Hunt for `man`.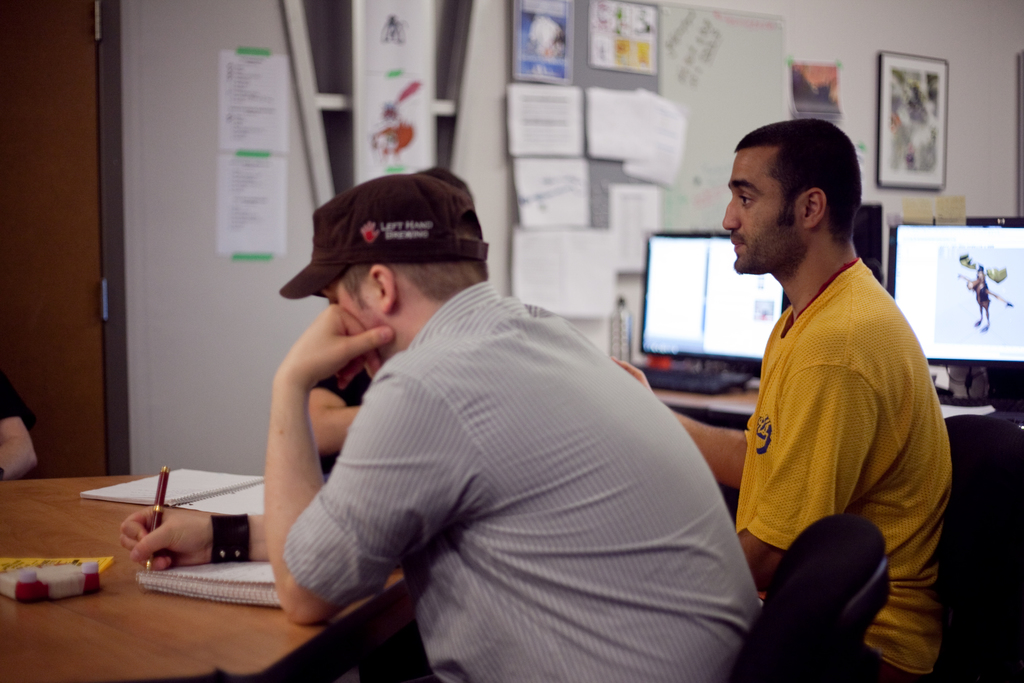
Hunted down at box(690, 101, 958, 659).
